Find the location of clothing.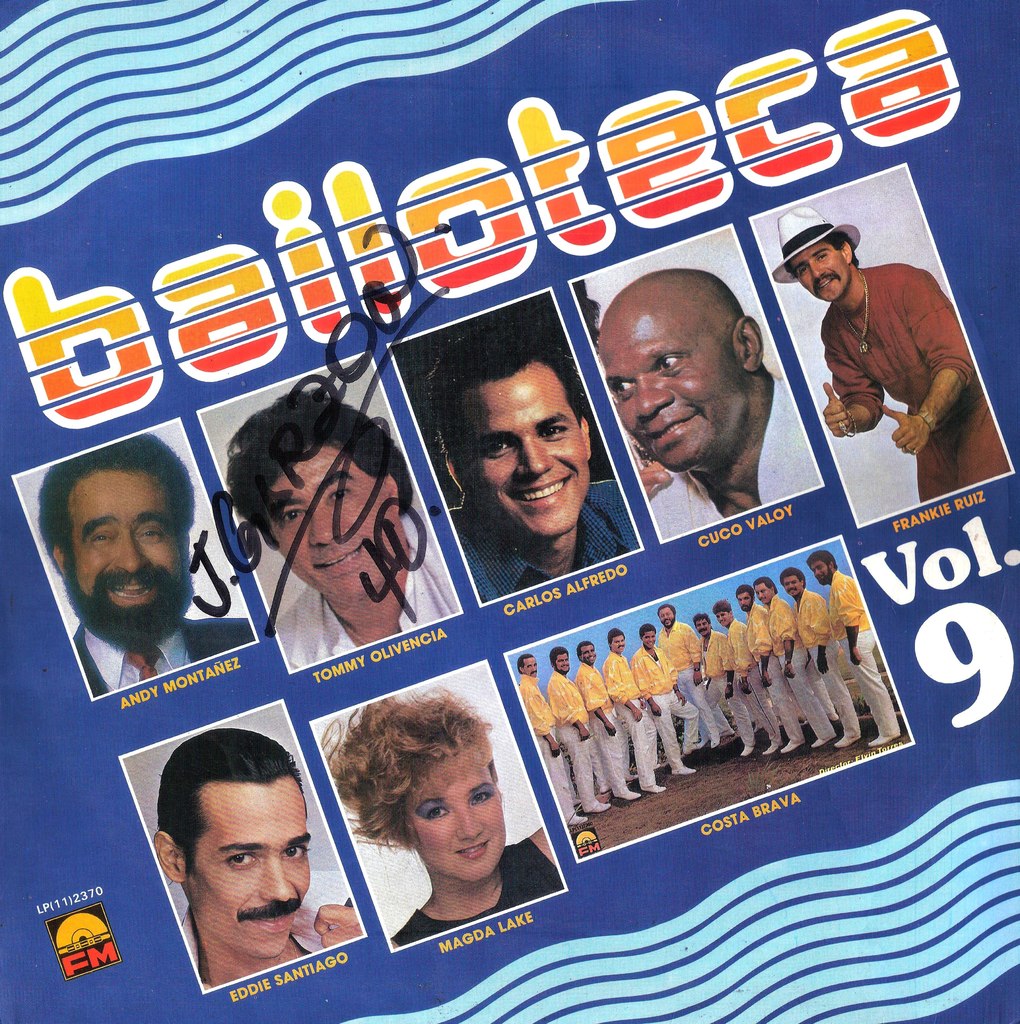
Location: (547,671,592,813).
